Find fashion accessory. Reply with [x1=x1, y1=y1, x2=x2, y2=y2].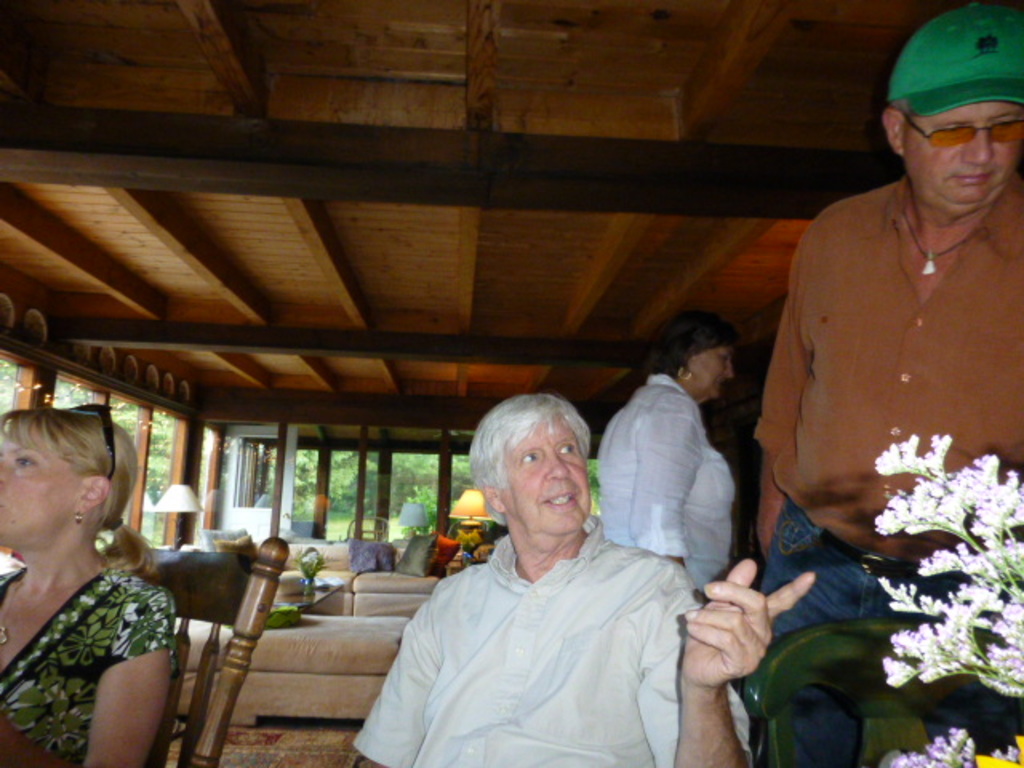
[x1=70, y1=509, x2=83, y2=526].
